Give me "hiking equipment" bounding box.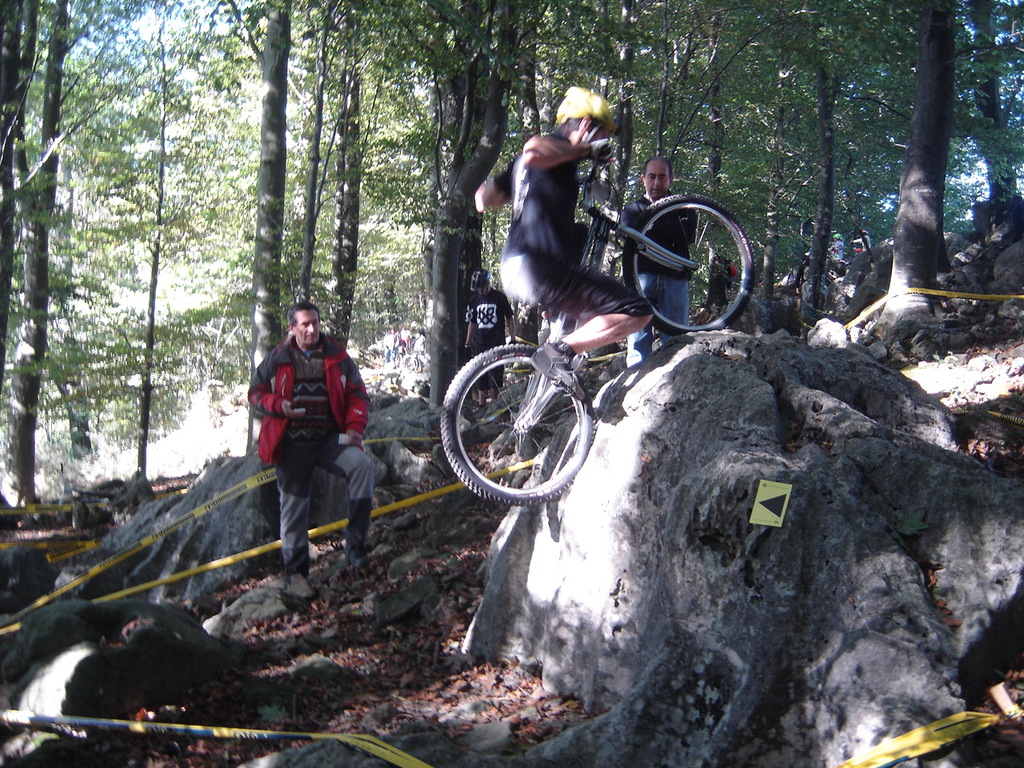
436,143,754,502.
